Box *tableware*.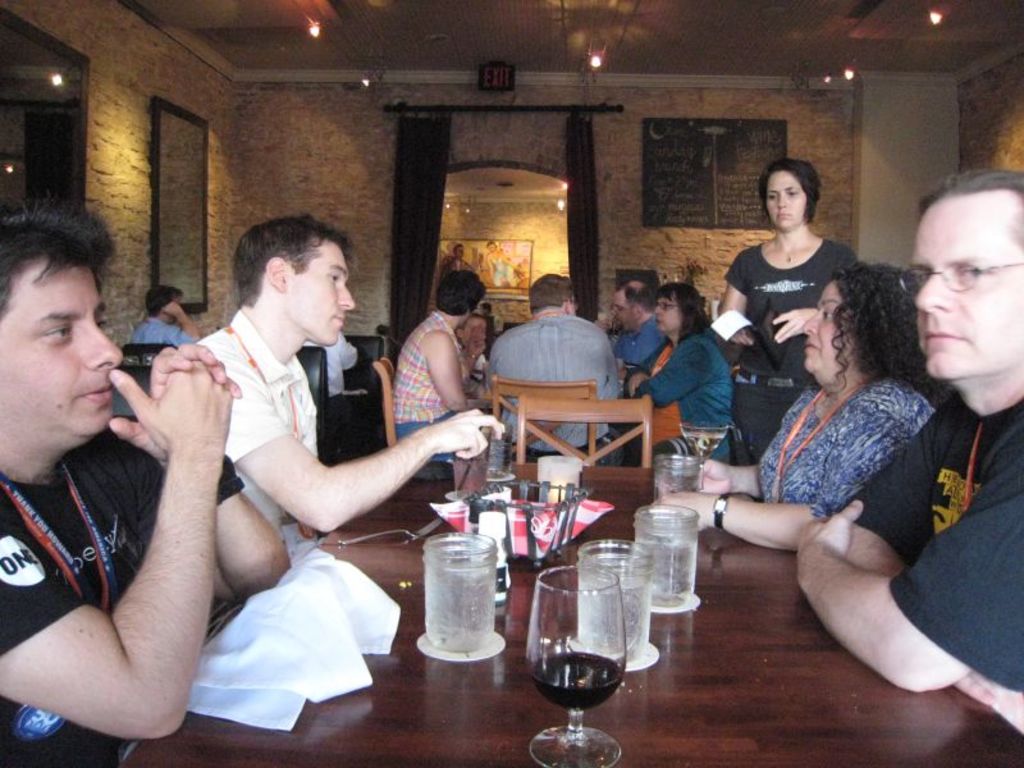
[333, 516, 439, 544].
